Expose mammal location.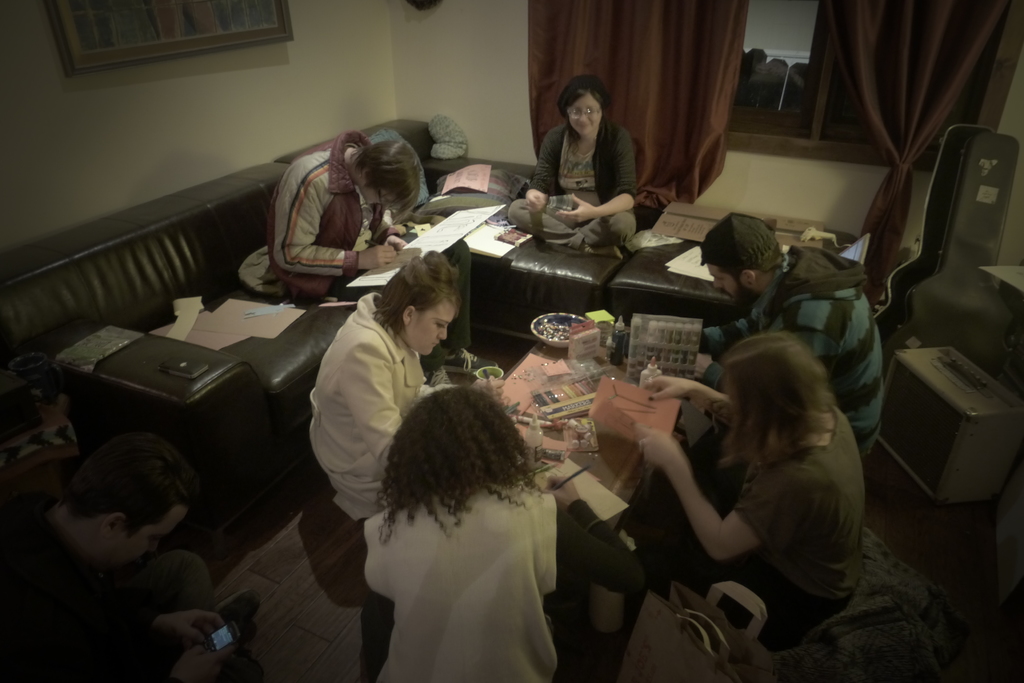
Exposed at region(507, 75, 636, 259).
